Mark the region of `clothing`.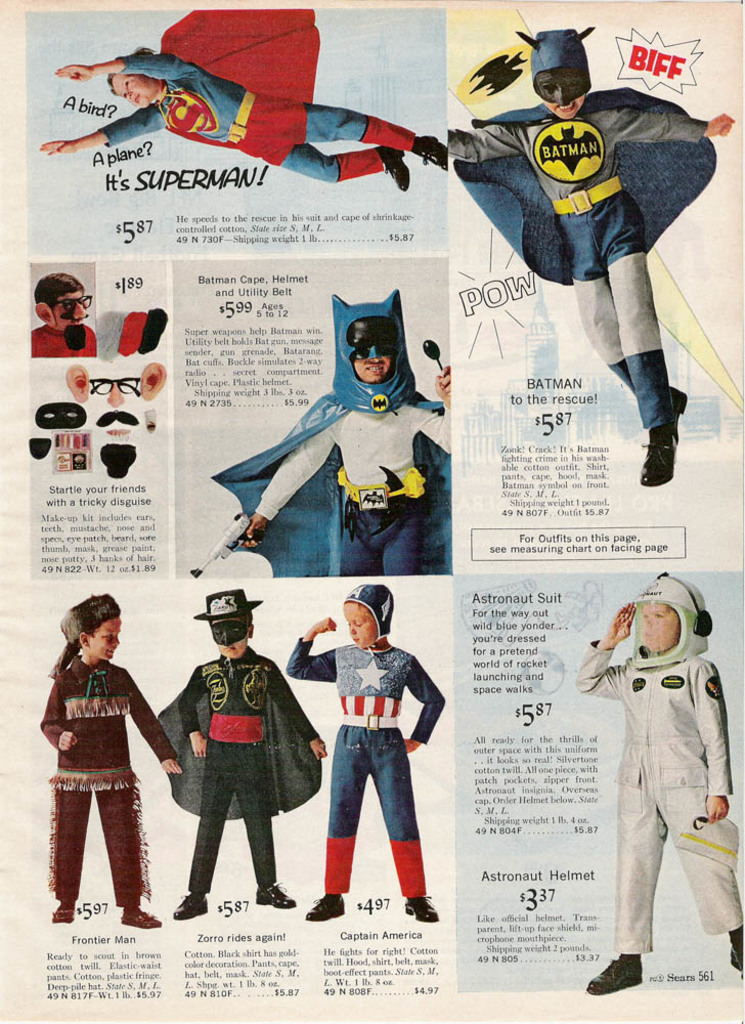
Region: 96,8,412,183.
